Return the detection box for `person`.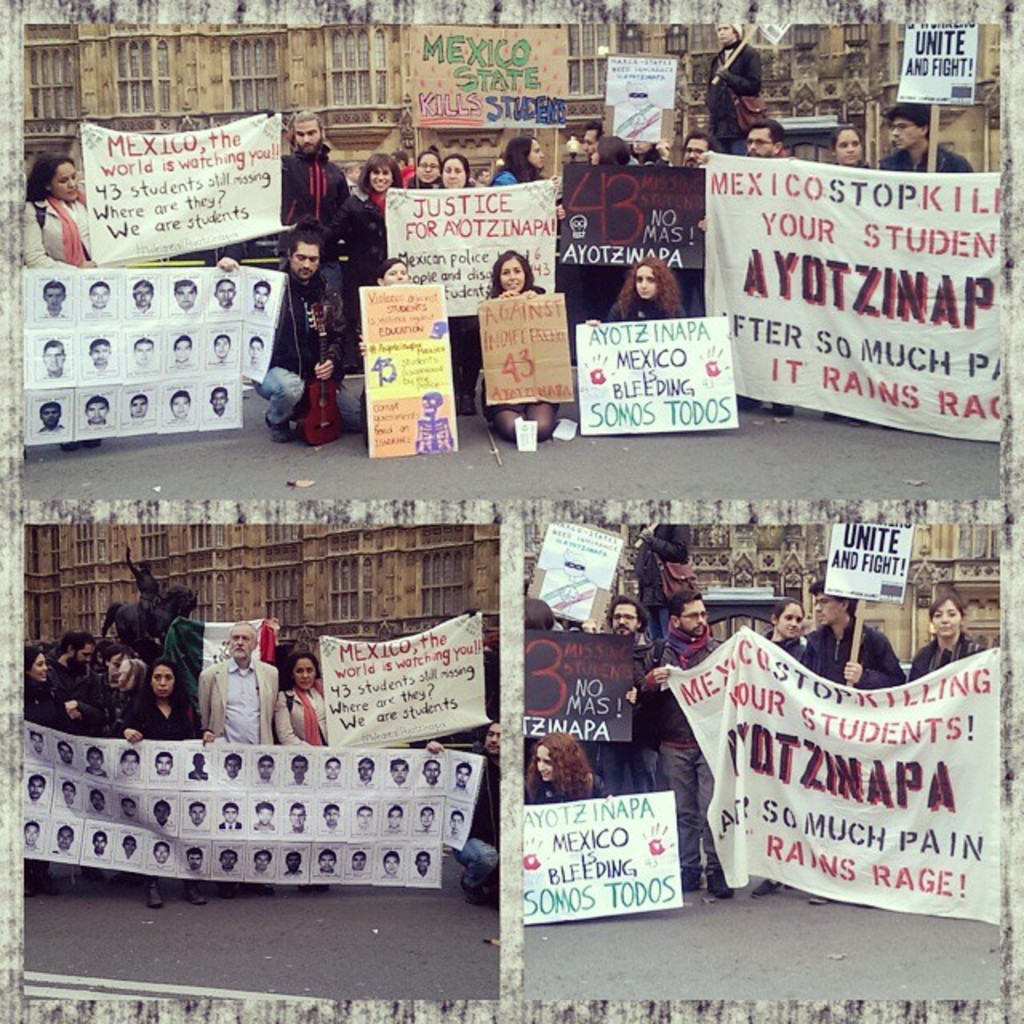
355,810,378,829.
